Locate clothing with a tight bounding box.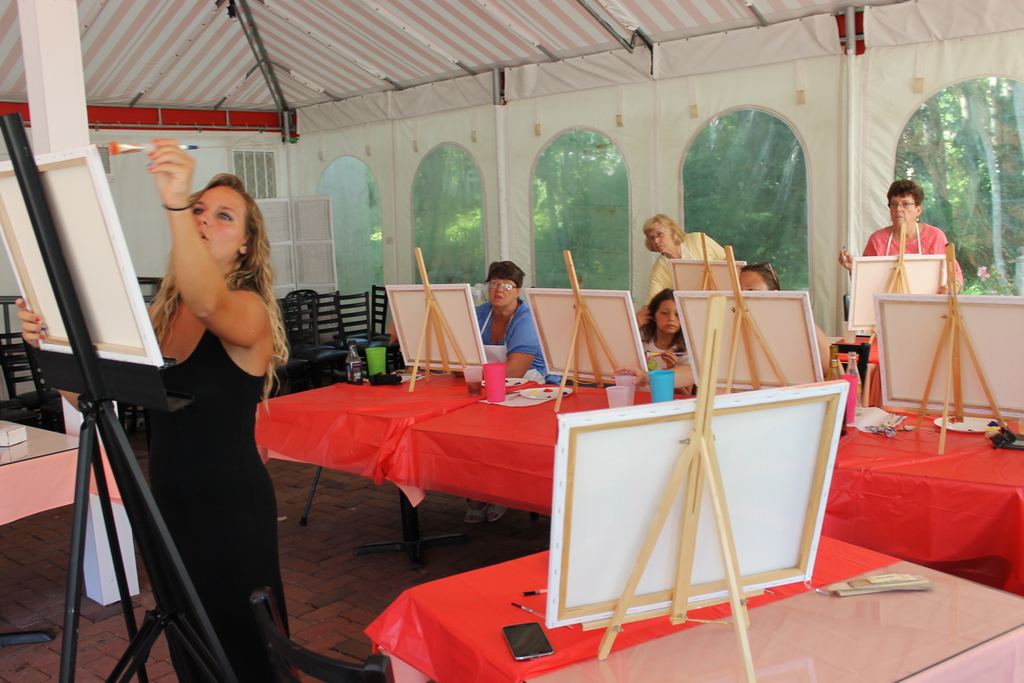
646/233/728/305.
